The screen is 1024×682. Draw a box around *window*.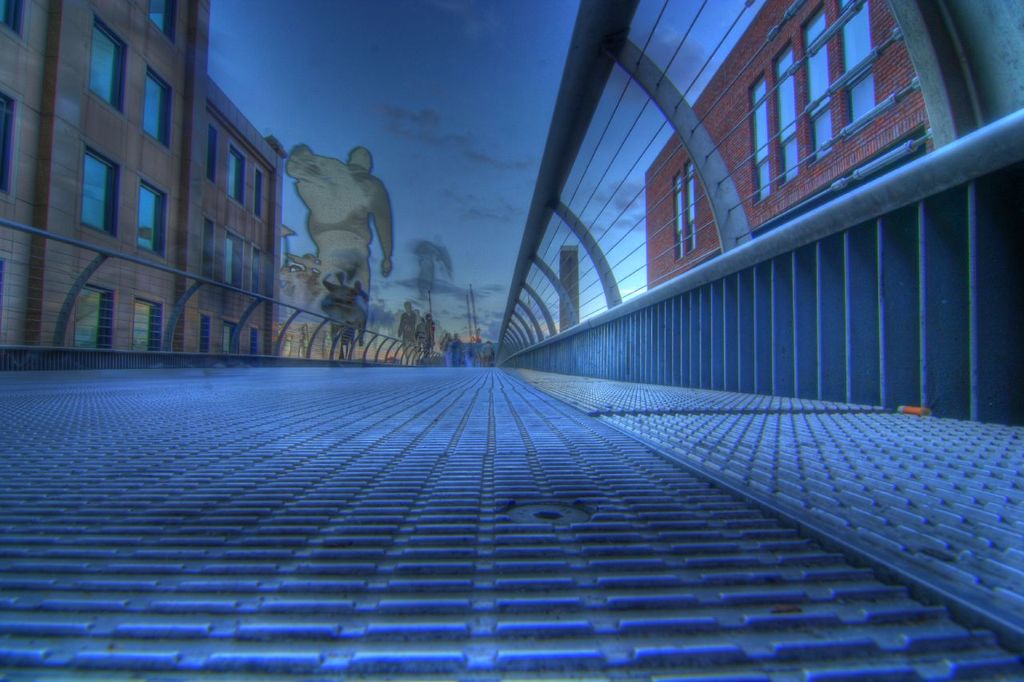
225, 231, 249, 290.
